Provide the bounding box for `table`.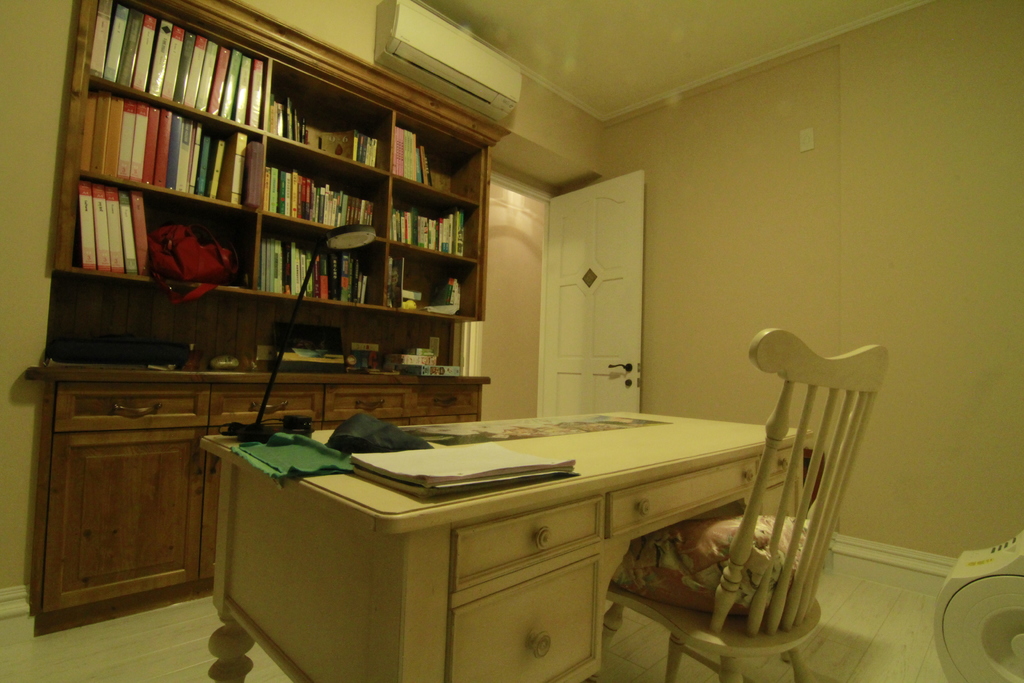
x1=303, y1=379, x2=794, y2=671.
